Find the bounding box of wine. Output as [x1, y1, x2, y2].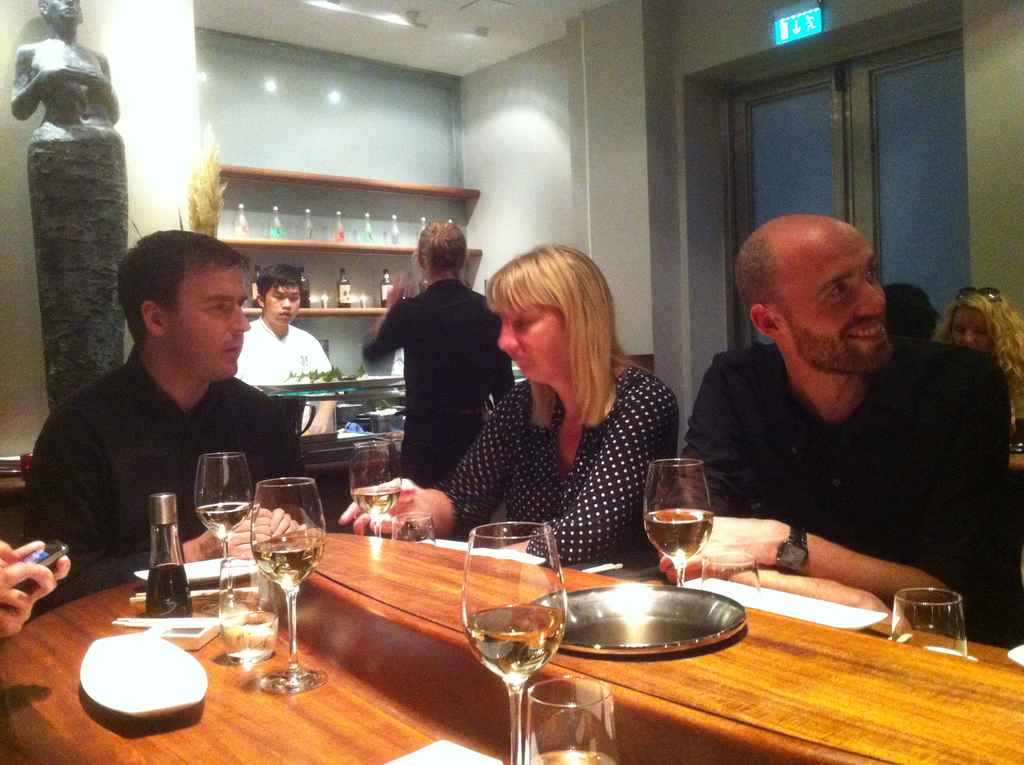
[529, 748, 616, 764].
